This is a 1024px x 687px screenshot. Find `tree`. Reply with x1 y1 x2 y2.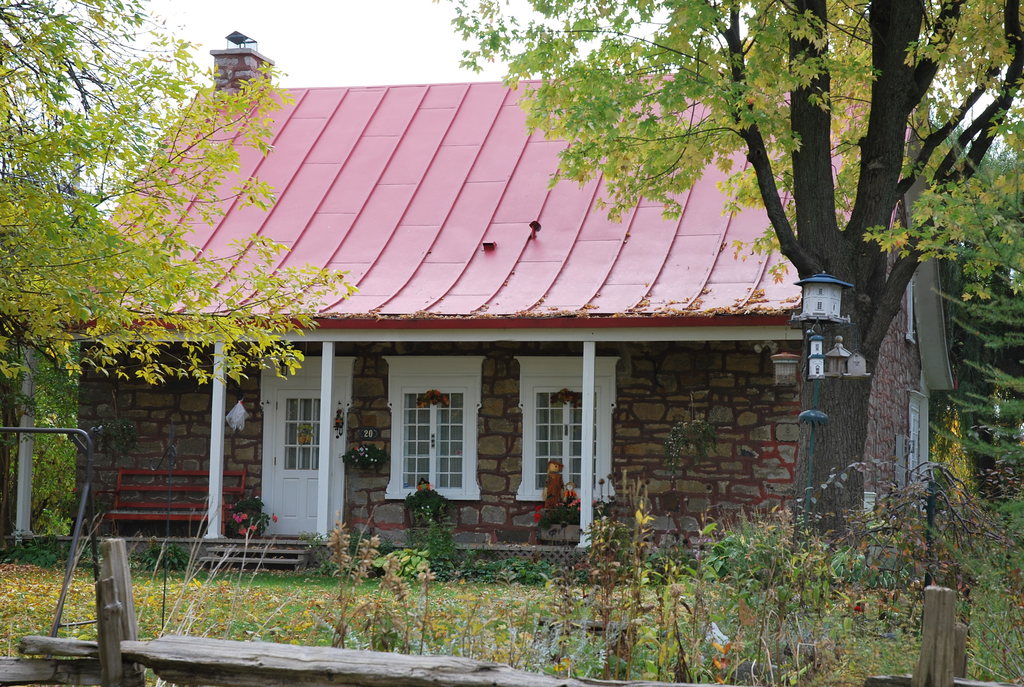
0 0 337 422.
